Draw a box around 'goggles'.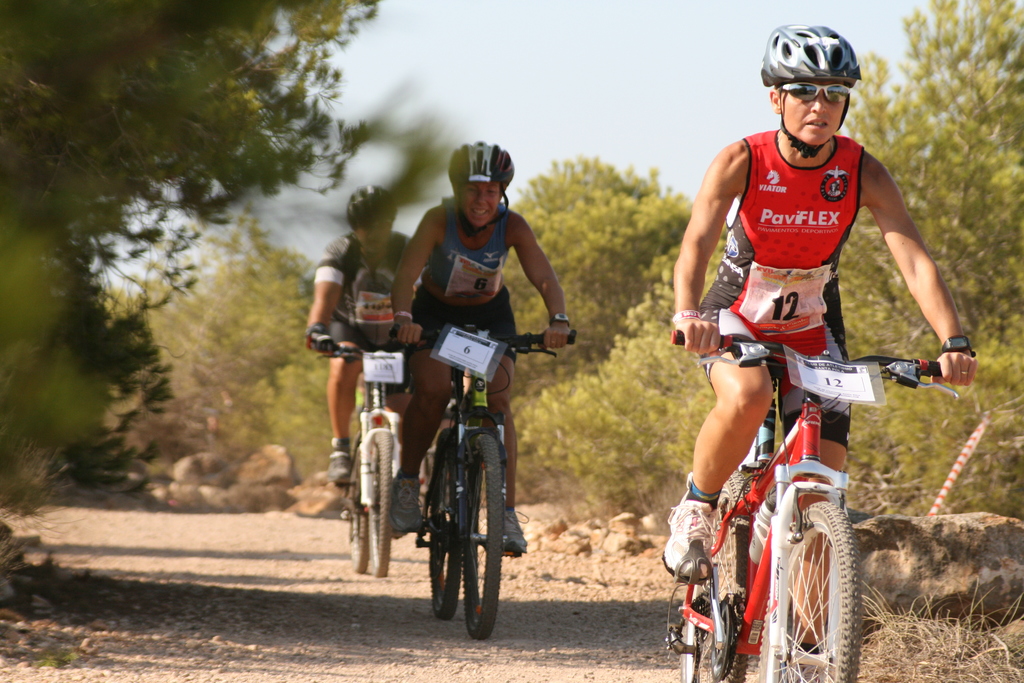
bbox=[771, 80, 856, 101].
